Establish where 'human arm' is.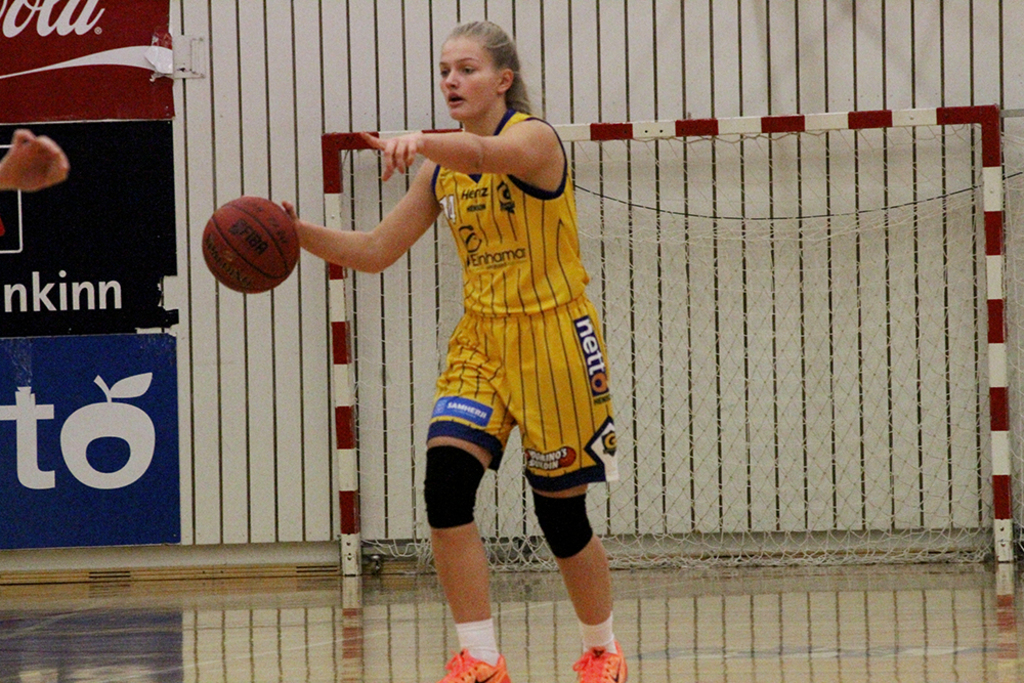
Established at [355, 110, 564, 185].
